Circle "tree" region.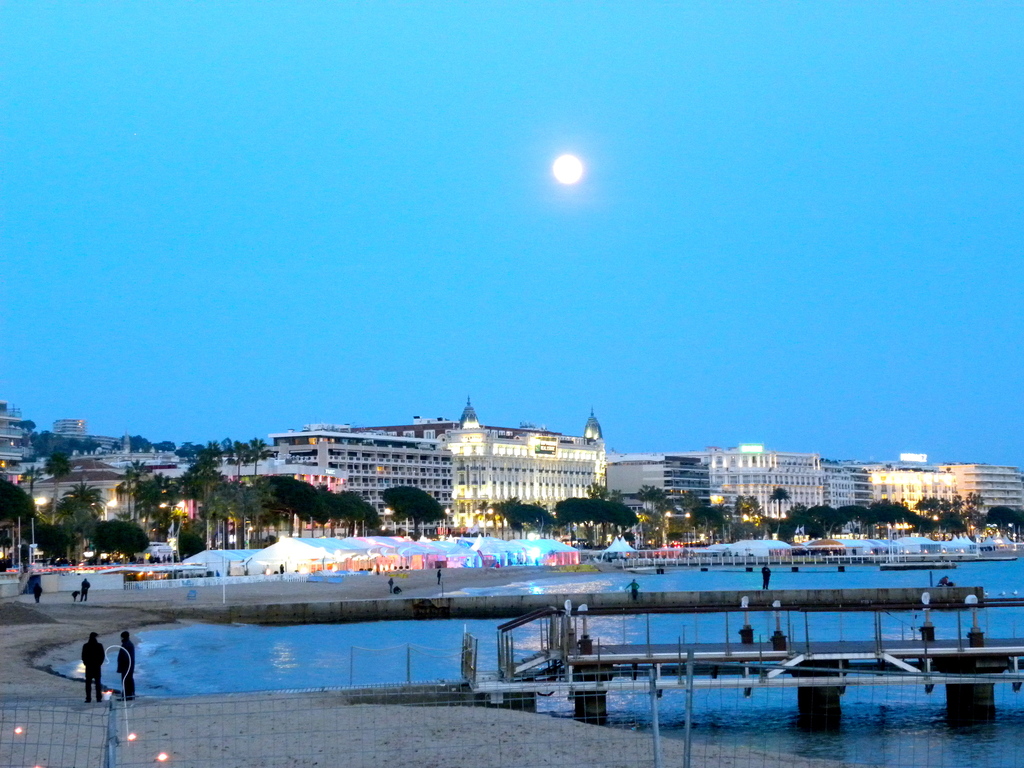
Region: l=157, t=438, r=177, b=455.
